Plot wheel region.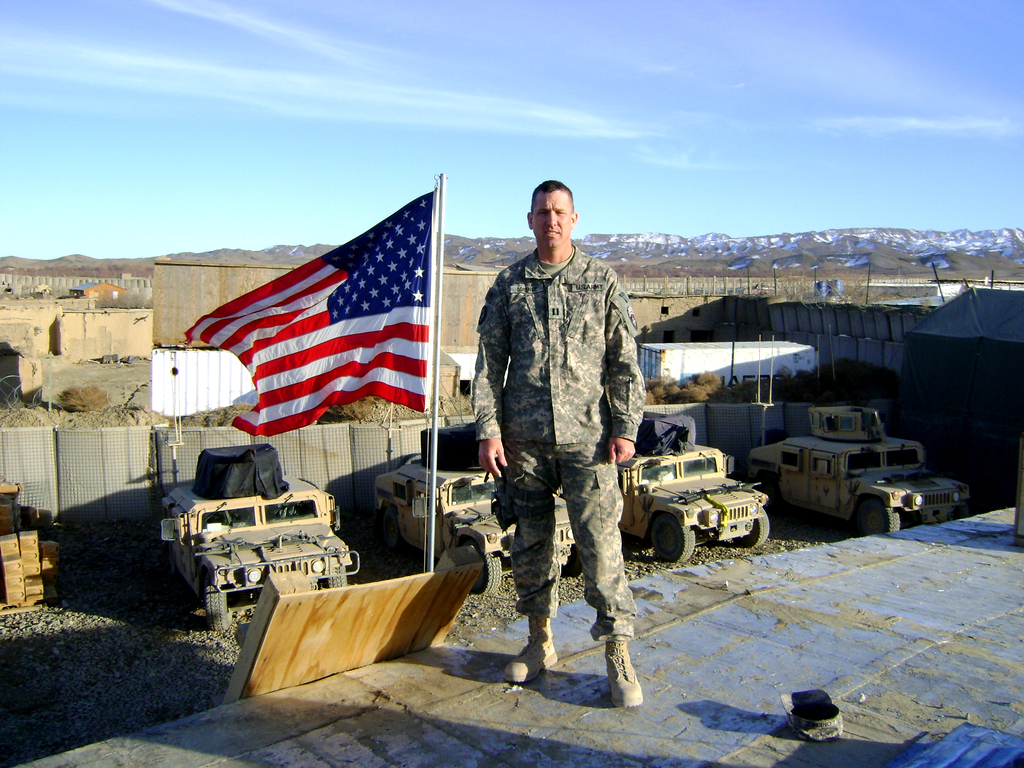
Plotted at (left=207, top=577, right=232, bottom=629).
